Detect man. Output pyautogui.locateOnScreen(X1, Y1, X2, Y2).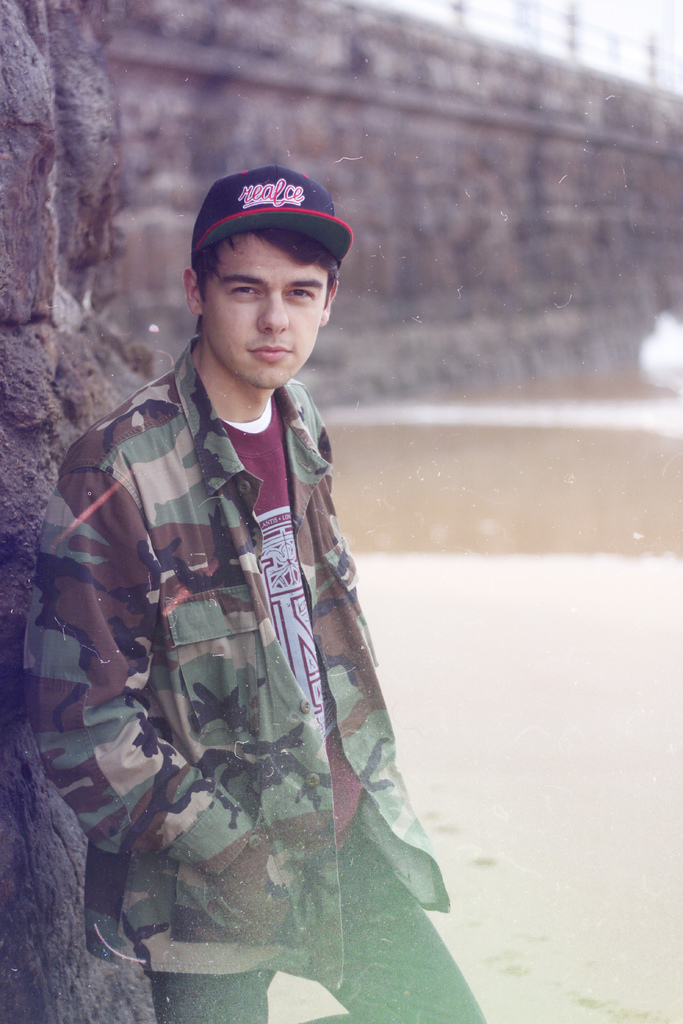
pyautogui.locateOnScreen(20, 161, 481, 1023).
